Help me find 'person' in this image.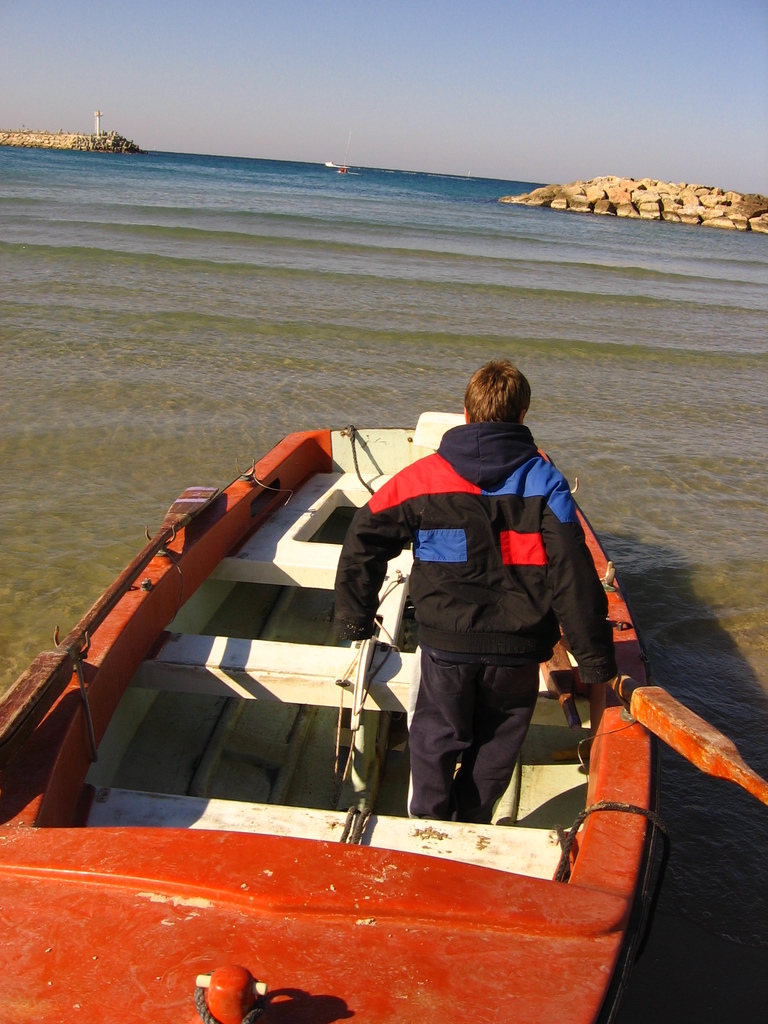
Found it: locate(358, 351, 609, 846).
